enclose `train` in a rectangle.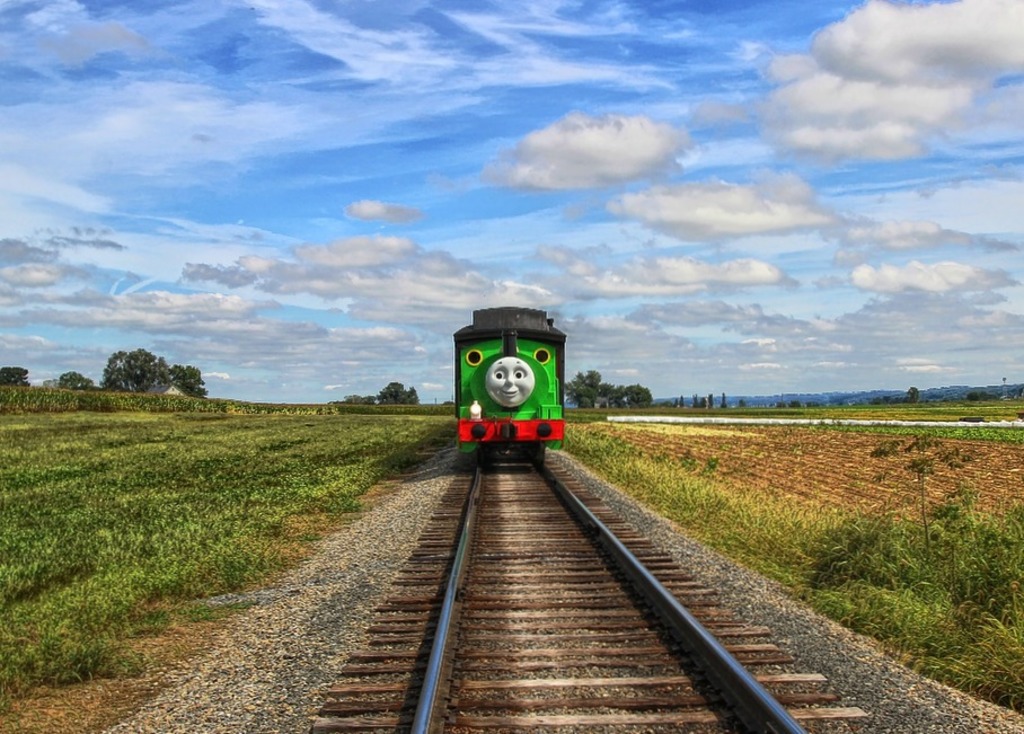
pyautogui.locateOnScreen(453, 297, 567, 456).
